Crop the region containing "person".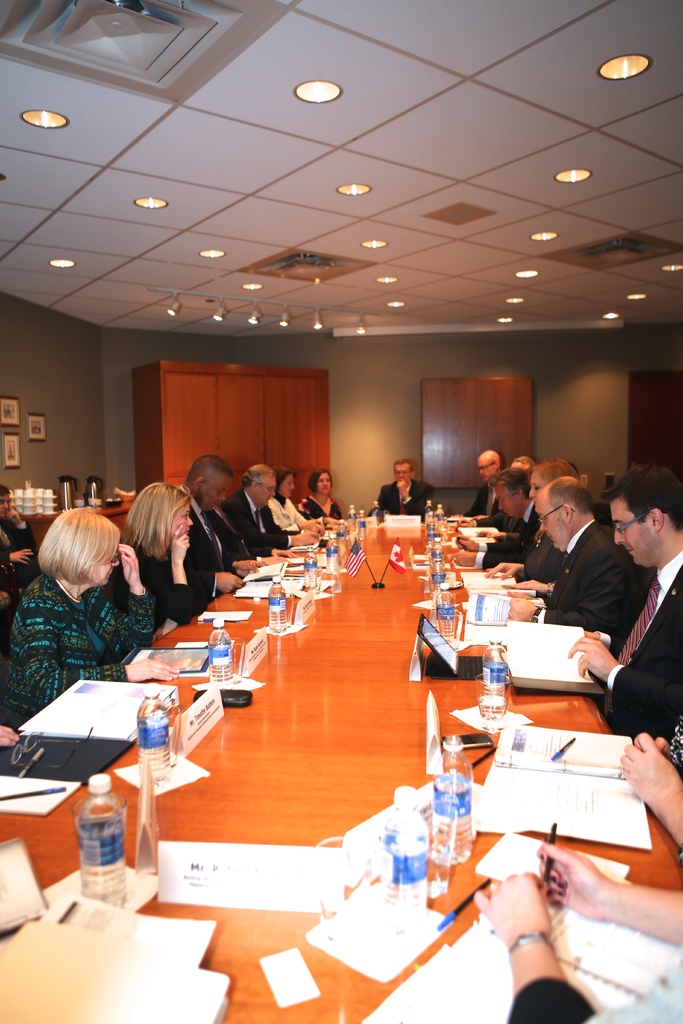
Crop region: bbox=(12, 495, 149, 721).
